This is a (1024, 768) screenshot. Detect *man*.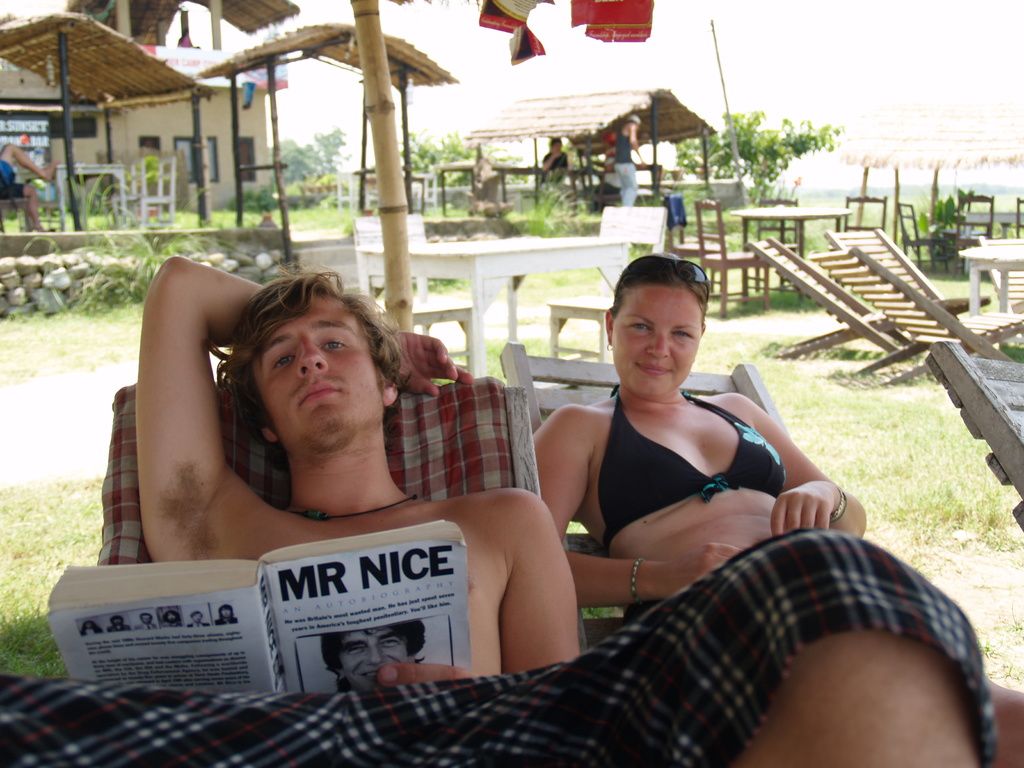
185,610,209,632.
